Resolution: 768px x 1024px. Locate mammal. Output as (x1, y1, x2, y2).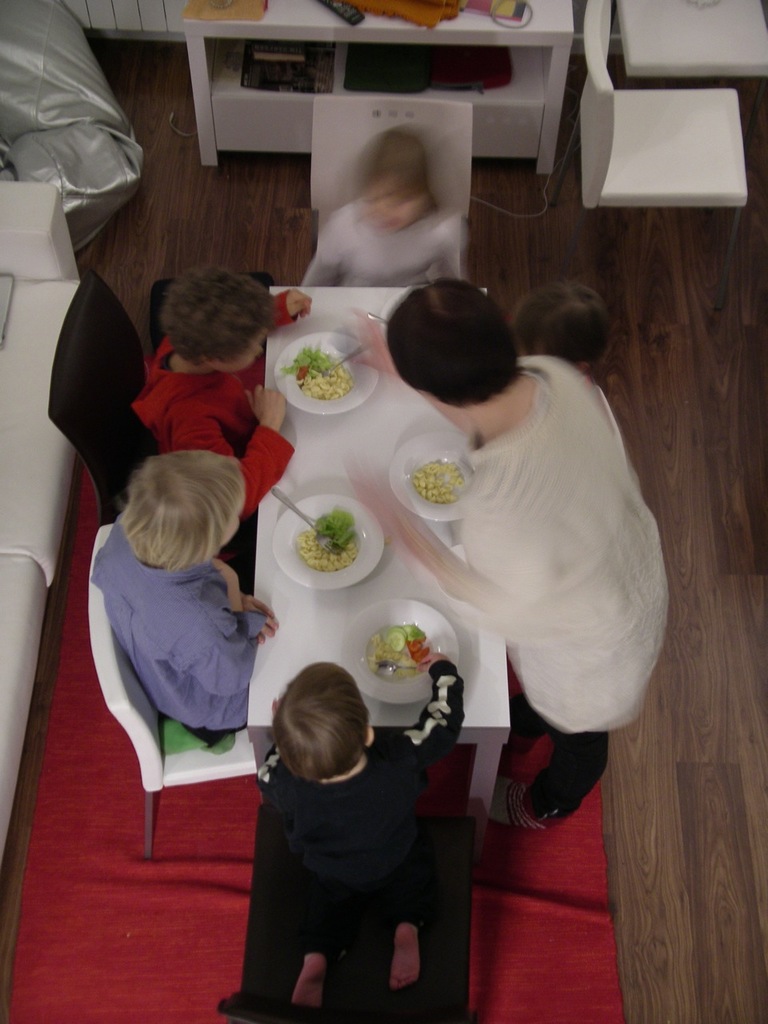
(234, 658, 464, 1023).
